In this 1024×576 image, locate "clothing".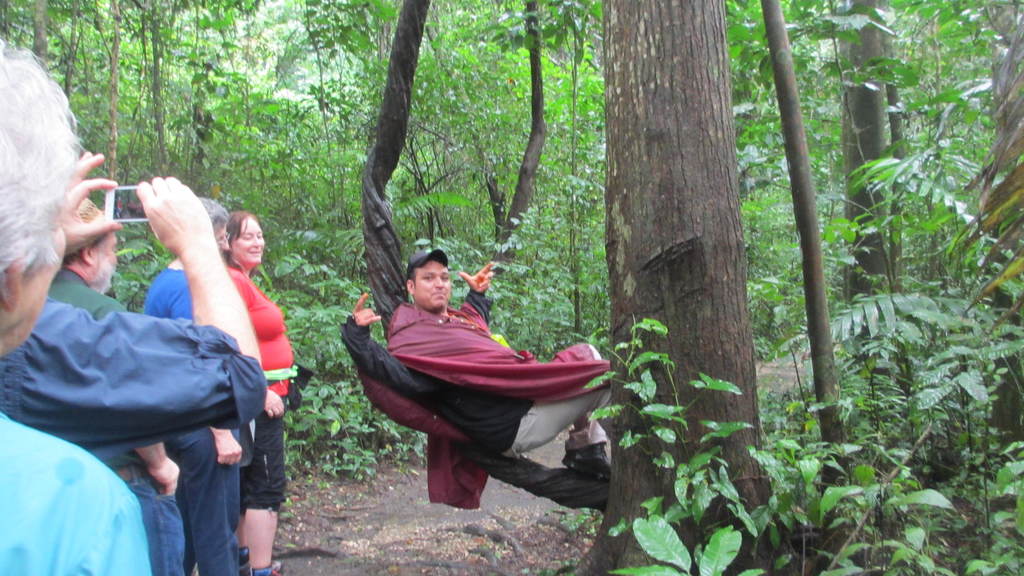
Bounding box: 341:300:611:514.
